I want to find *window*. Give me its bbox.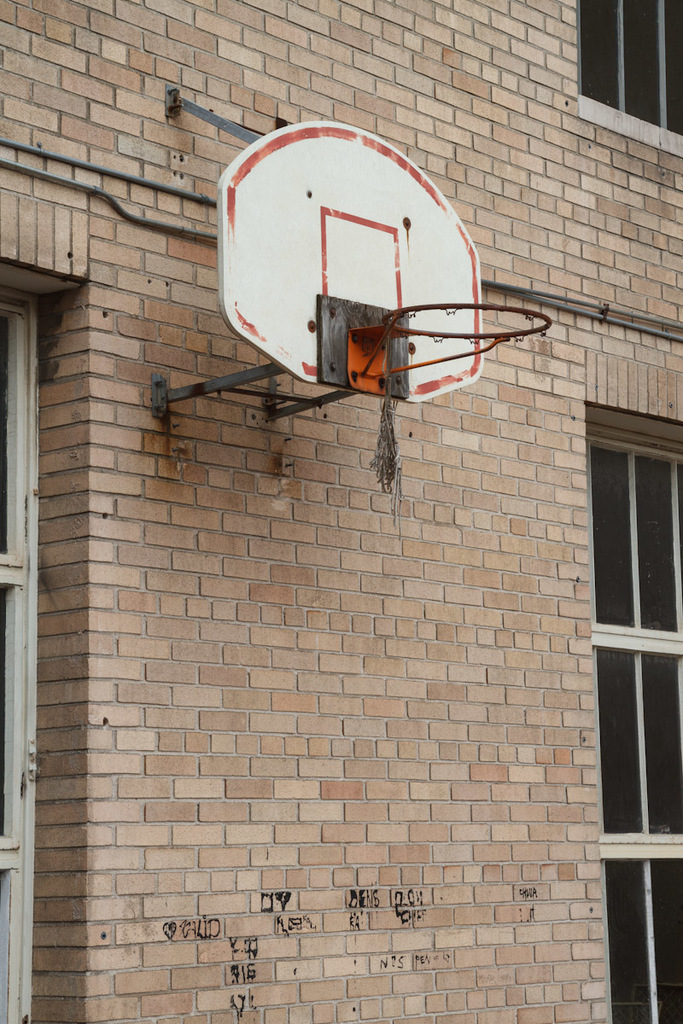
l=593, t=441, r=682, b=1013.
